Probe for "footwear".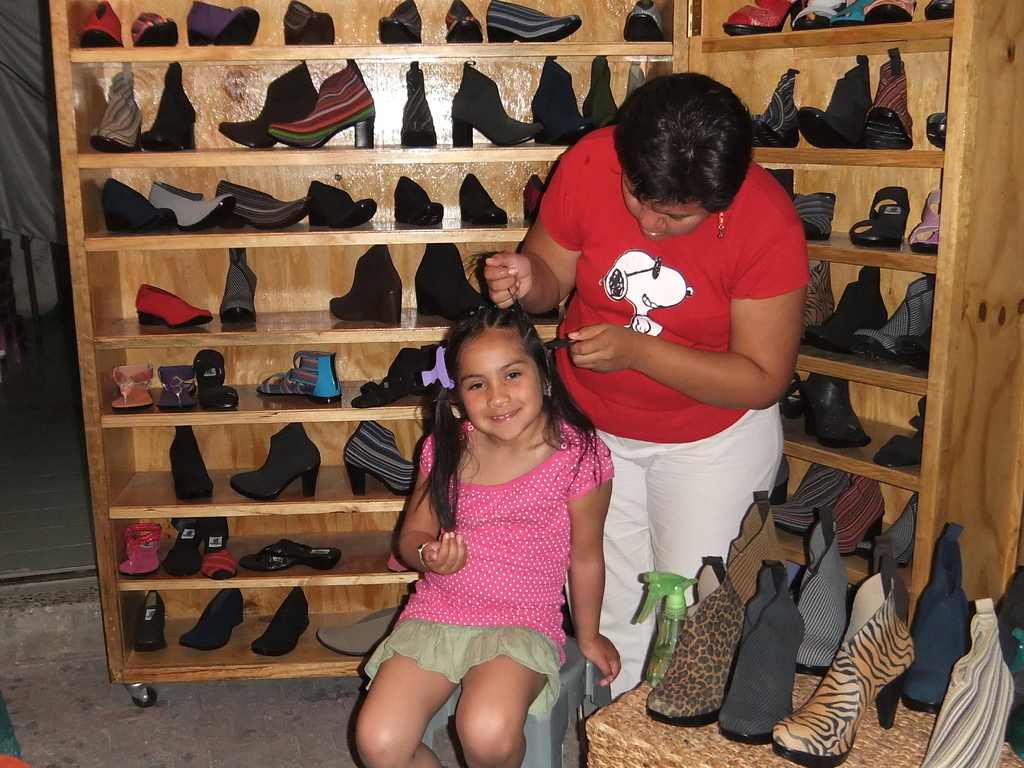
Probe result: x1=787, y1=0, x2=847, y2=29.
